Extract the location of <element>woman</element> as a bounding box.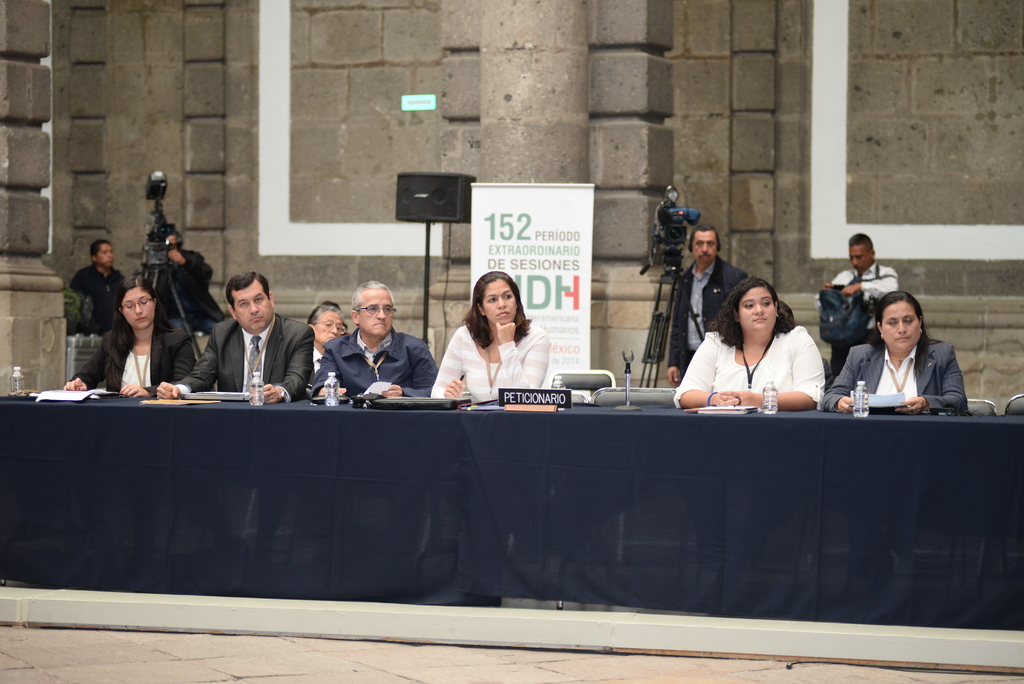
locate(822, 290, 970, 415).
